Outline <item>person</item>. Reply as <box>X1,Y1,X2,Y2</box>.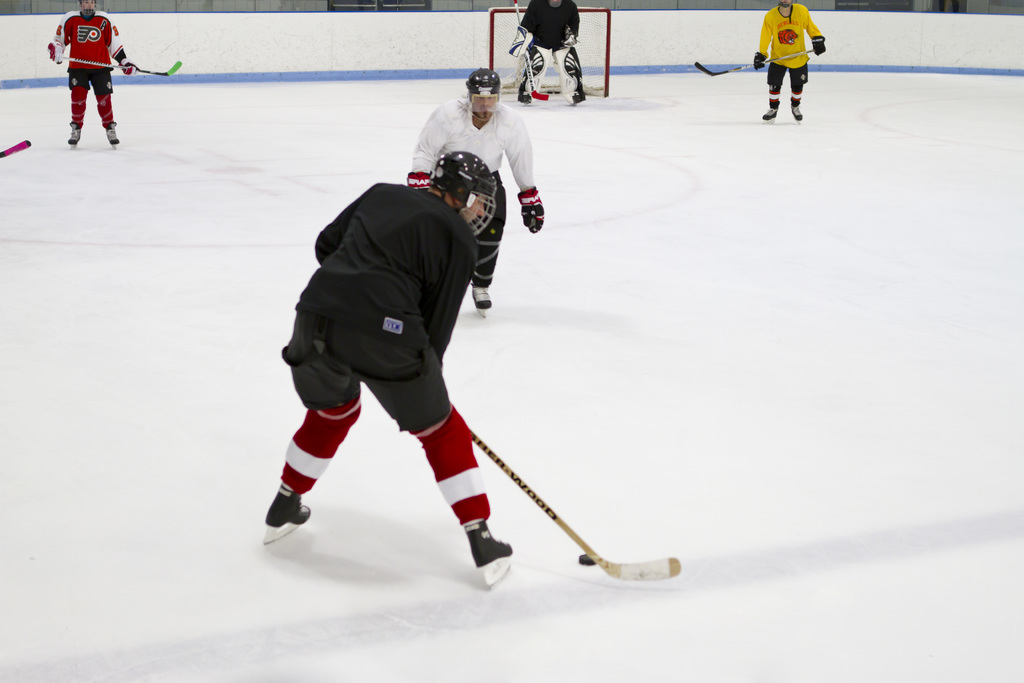
<box>263,112,525,600</box>.
